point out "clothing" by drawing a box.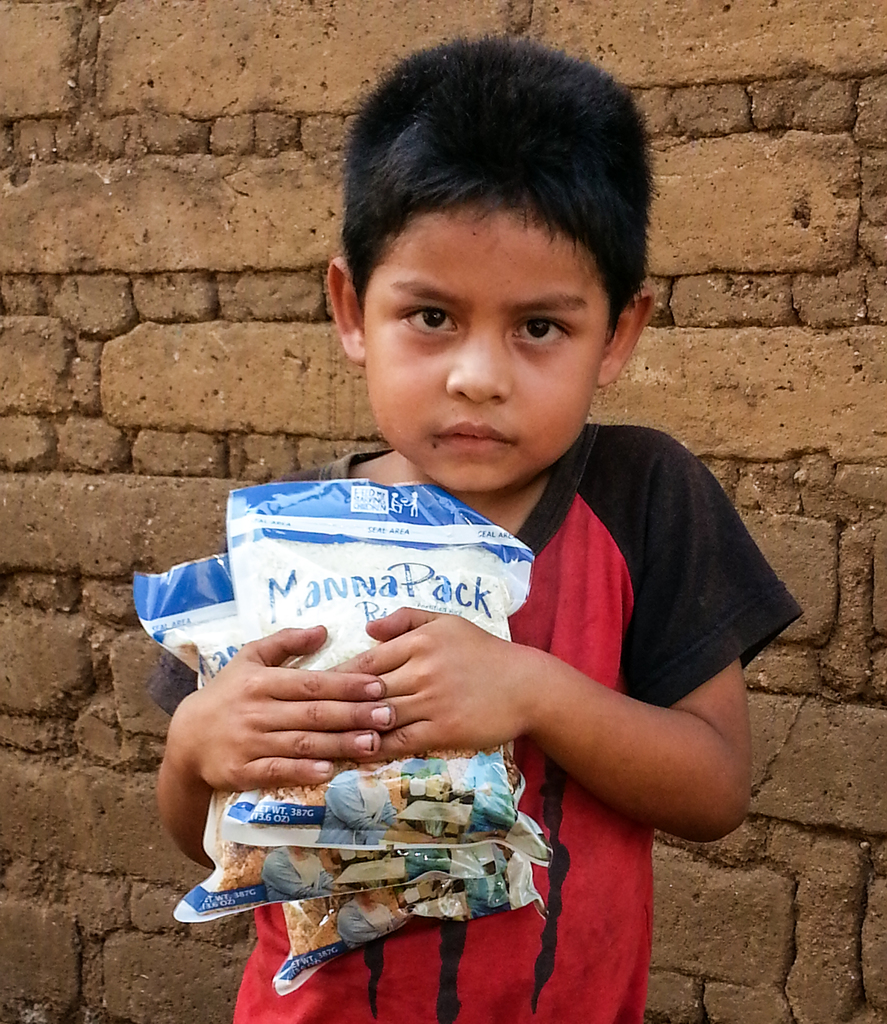
BBox(252, 355, 769, 934).
